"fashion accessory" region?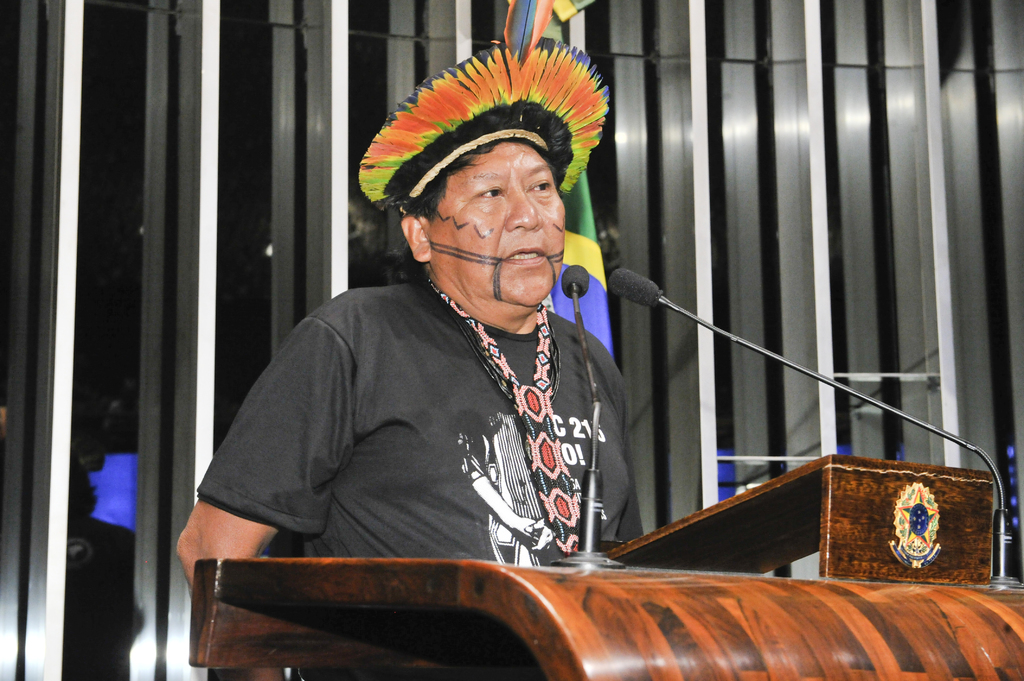
426, 275, 582, 554
